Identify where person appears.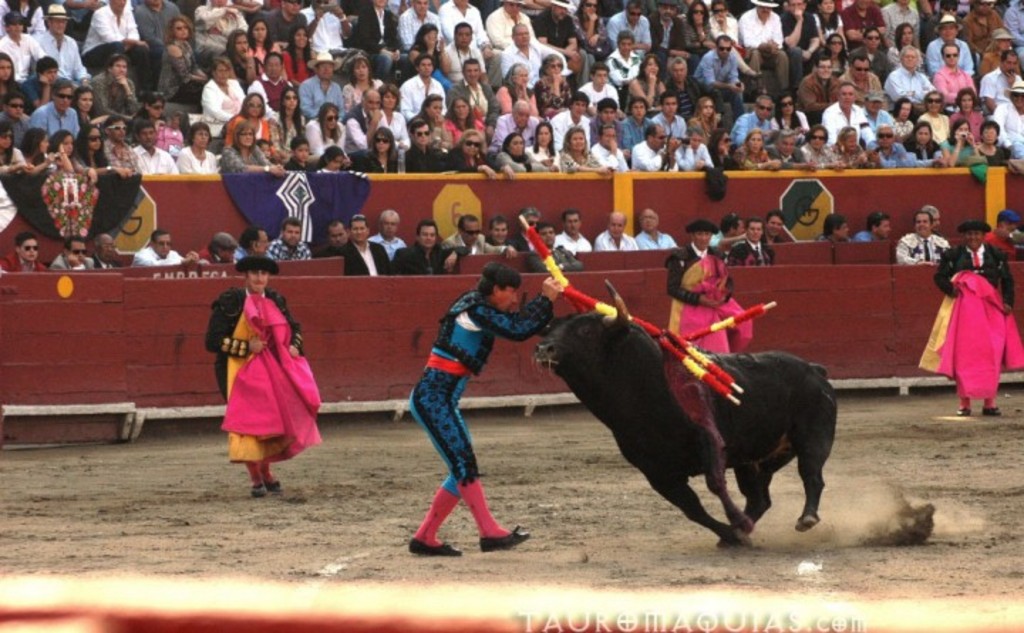
Appears at 862,91,886,124.
